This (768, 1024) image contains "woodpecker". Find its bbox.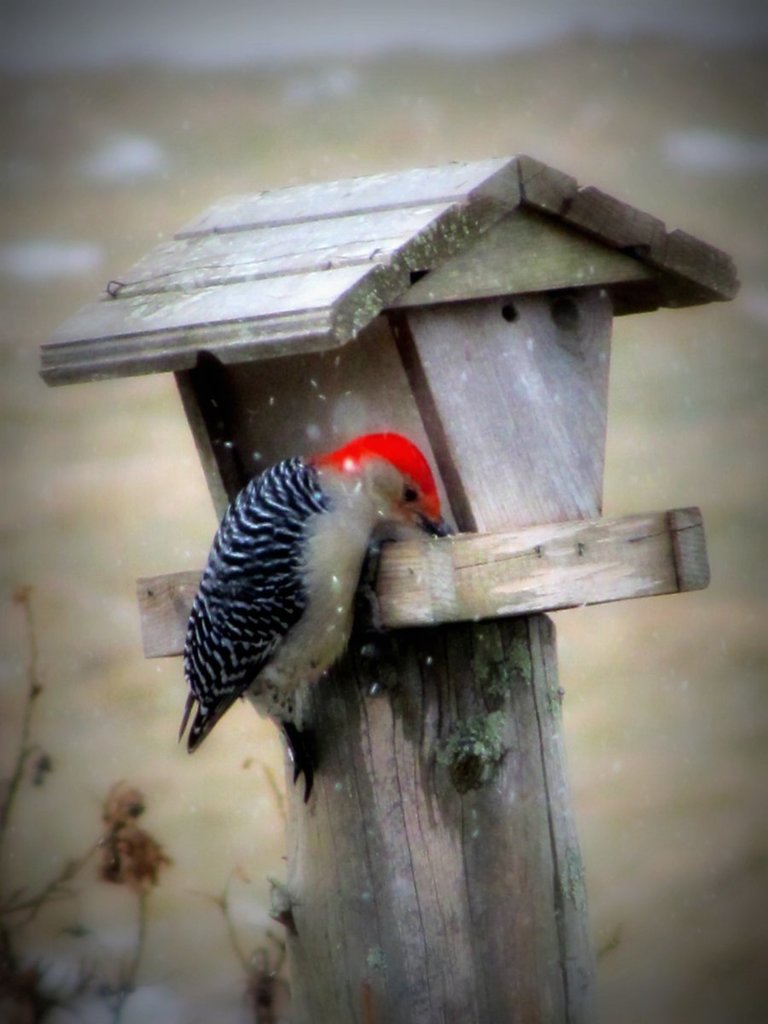
region(176, 428, 451, 801).
